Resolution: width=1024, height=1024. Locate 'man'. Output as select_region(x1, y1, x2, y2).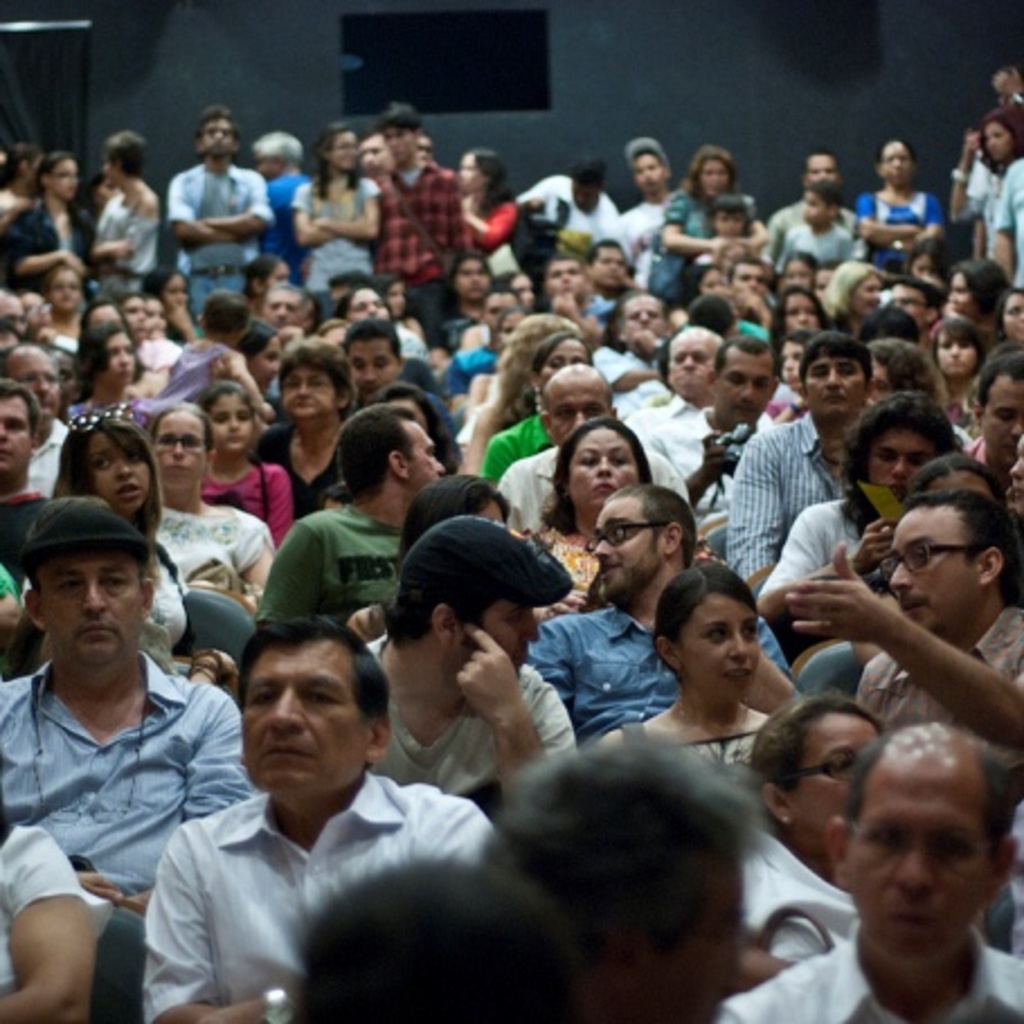
select_region(734, 331, 873, 583).
